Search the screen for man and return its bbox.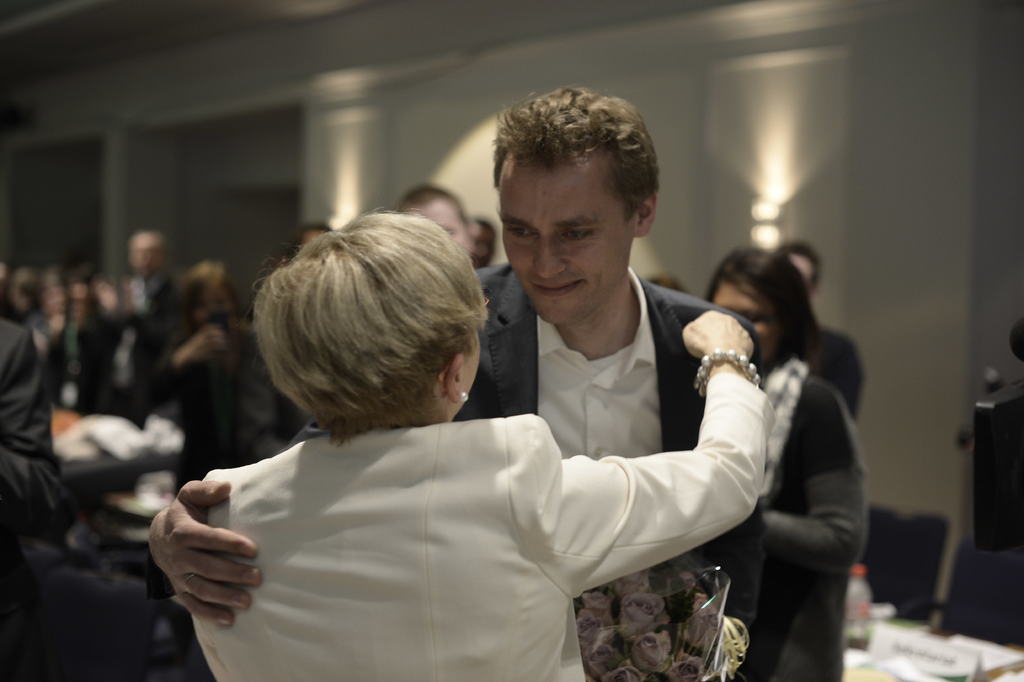
Found: region(218, 135, 818, 679).
